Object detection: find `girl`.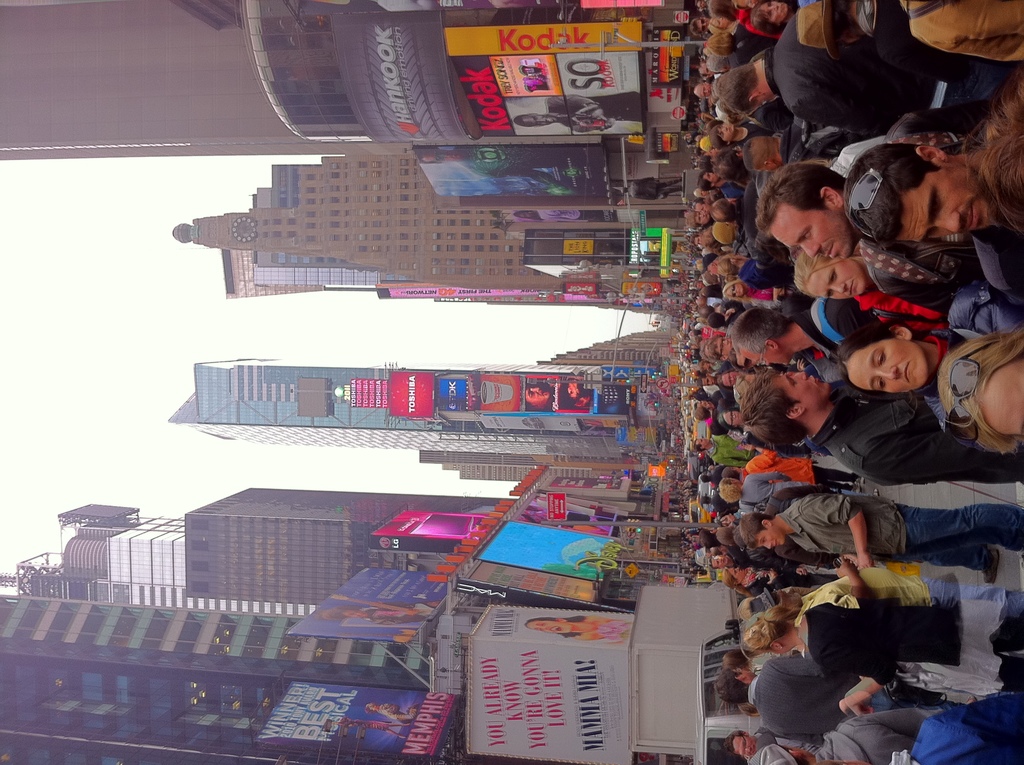
[left=721, top=442, right=874, bottom=487].
